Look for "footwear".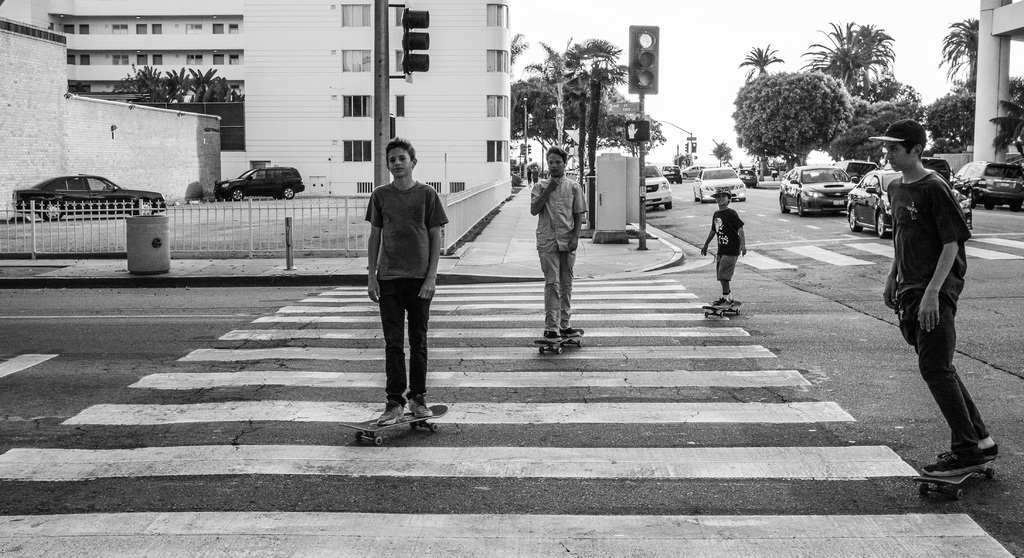
Found: 541:328:564:342.
